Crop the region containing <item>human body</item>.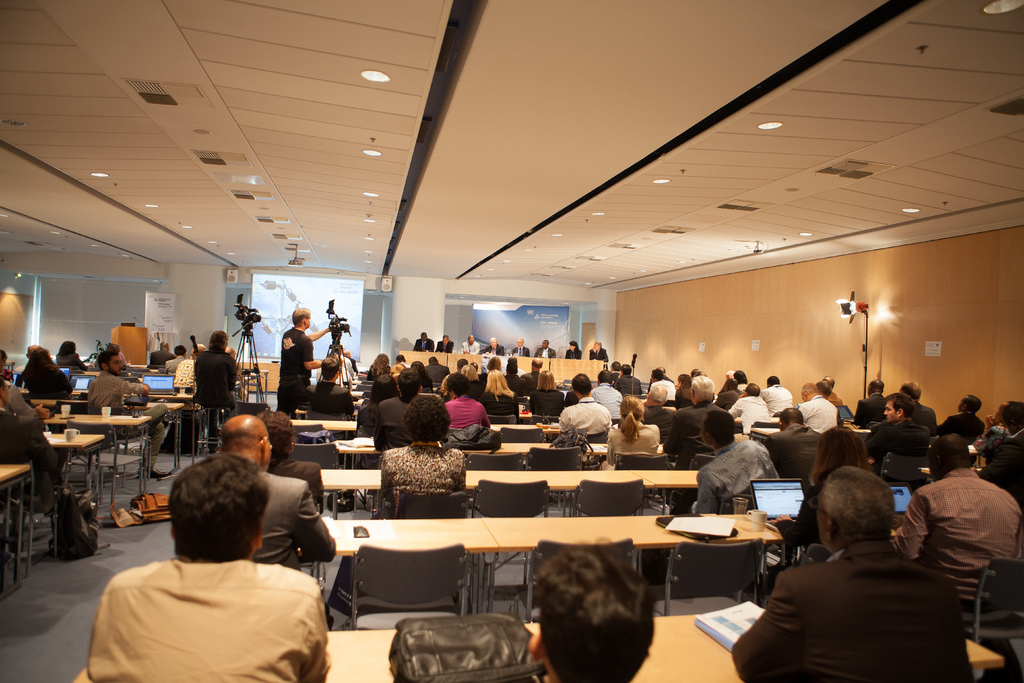
Crop region: 378 395 417 441.
